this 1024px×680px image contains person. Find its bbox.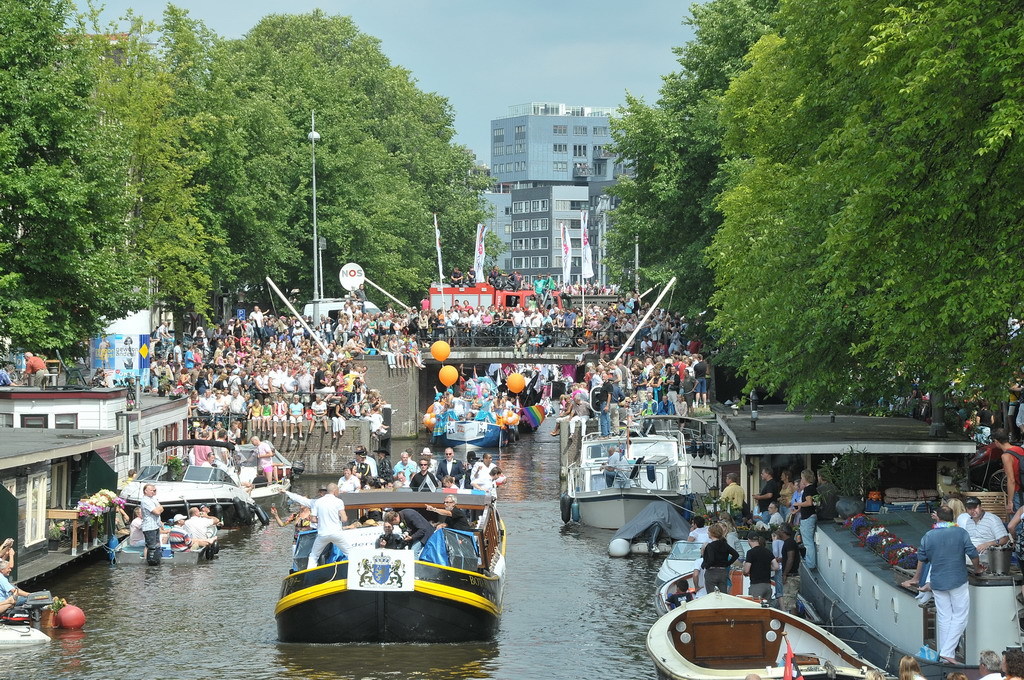
bbox=(719, 473, 747, 526).
